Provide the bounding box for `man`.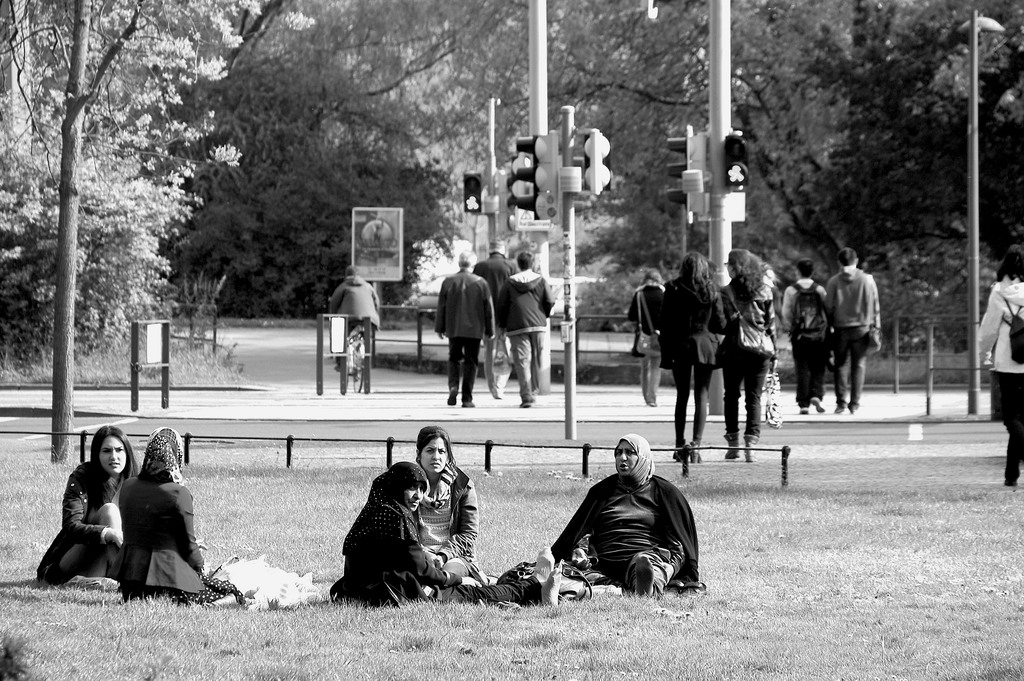
bbox=(778, 254, 833, 413).
